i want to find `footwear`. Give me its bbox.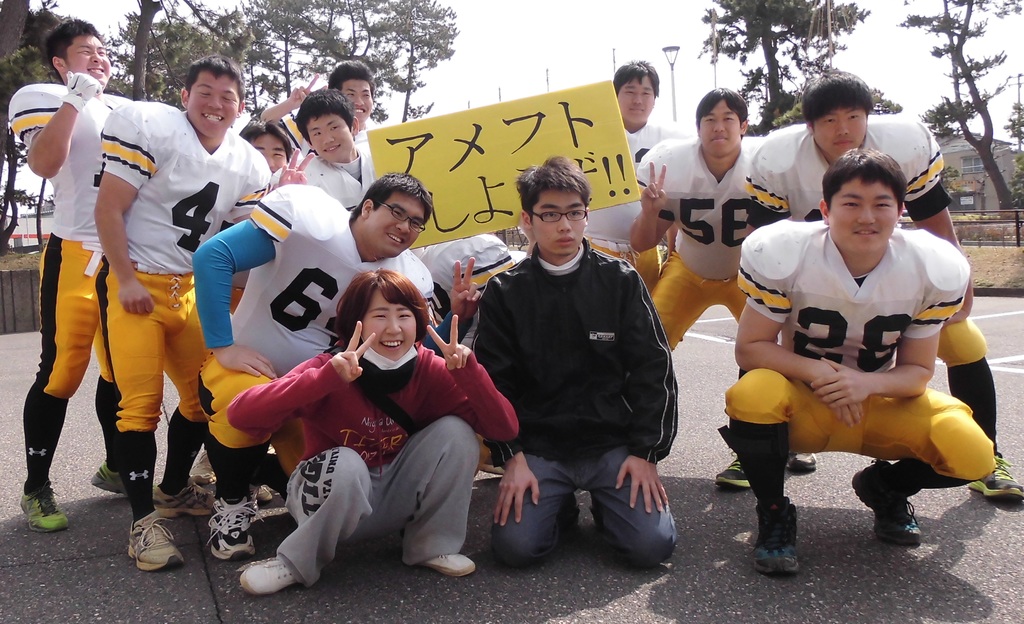
243:556:299:595.
